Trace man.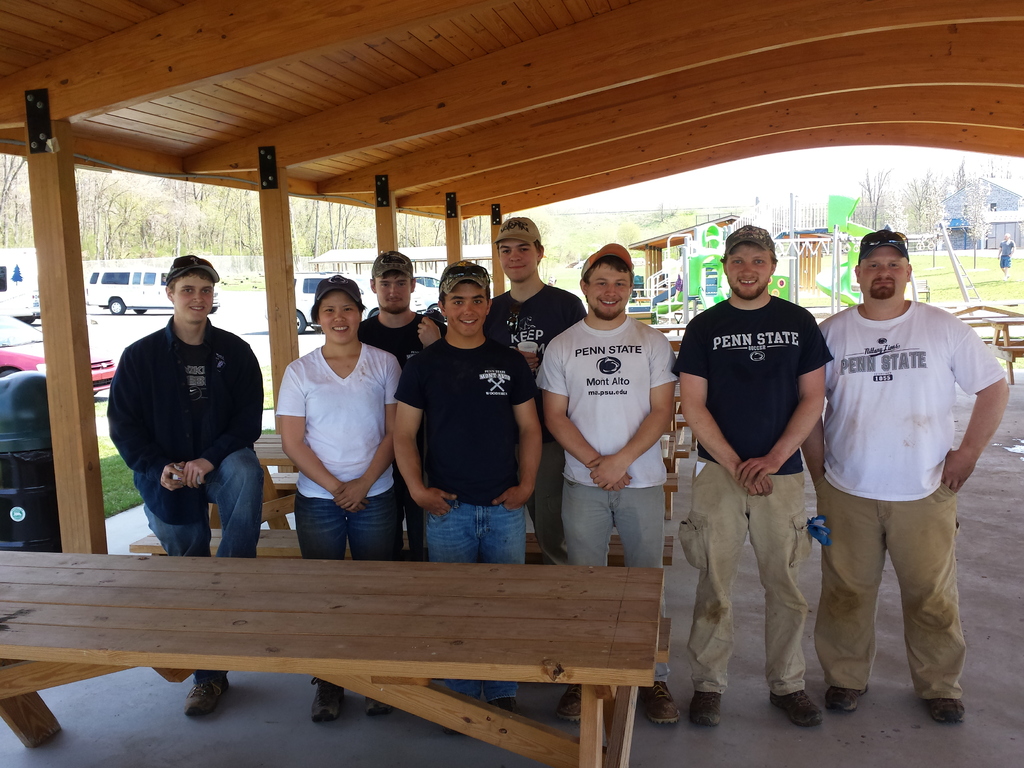
Traced to l=663, t=220, r=829, b=733.
